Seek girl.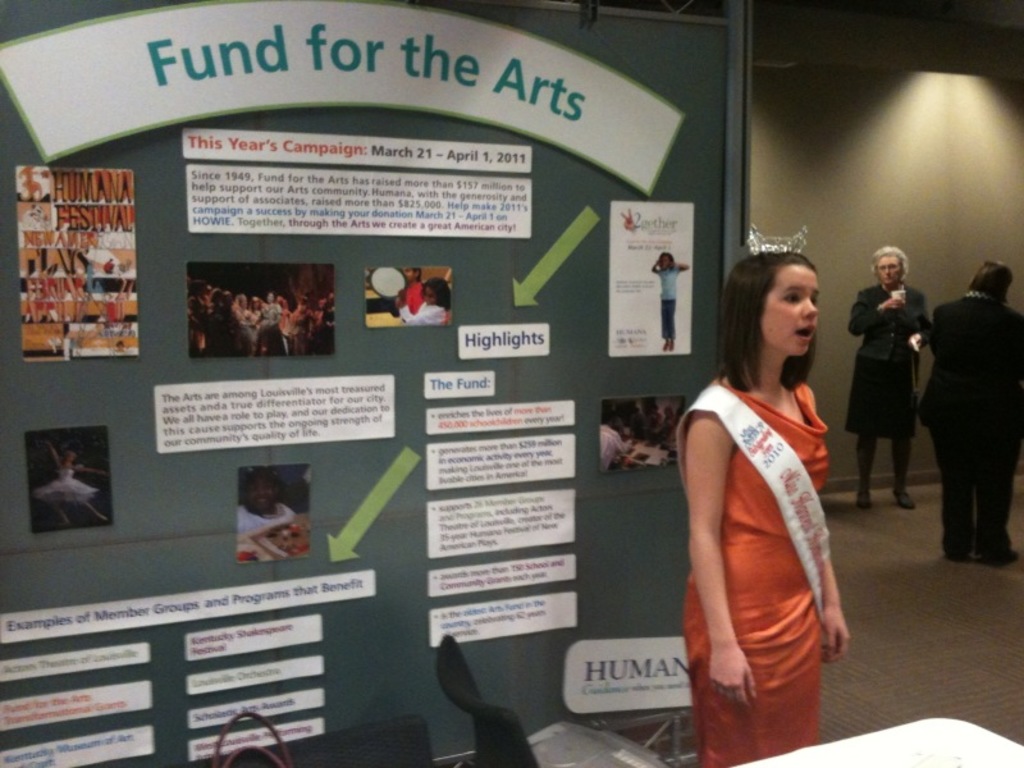
(232,471,296,535).
